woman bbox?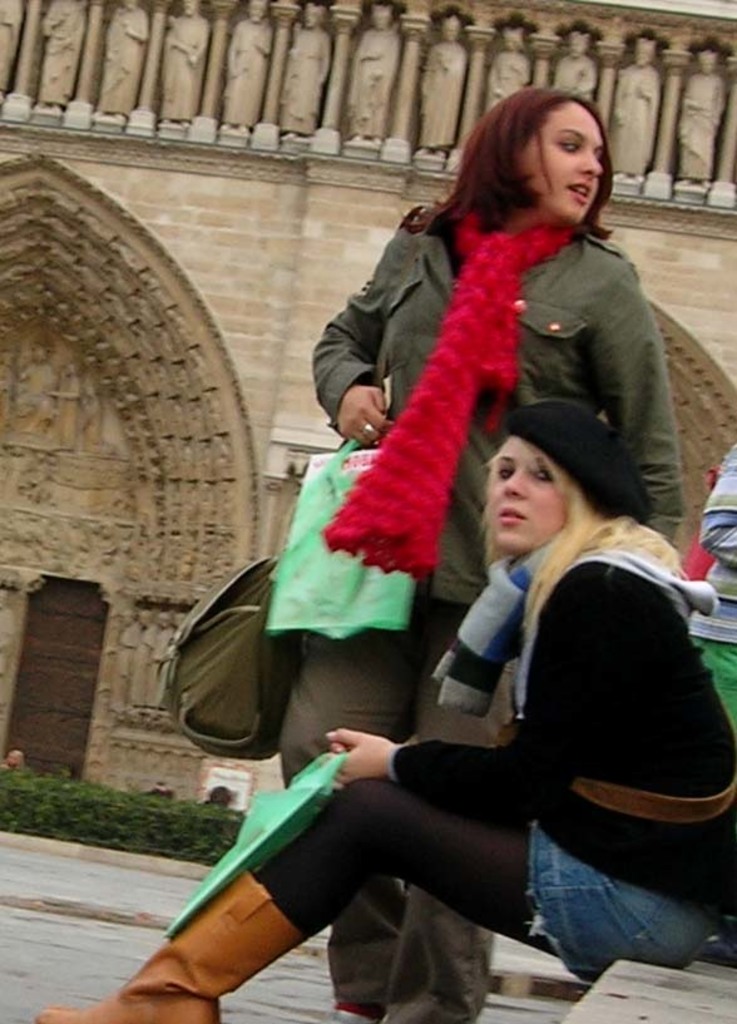
left=34, top=394, right=736, bottom=1023
